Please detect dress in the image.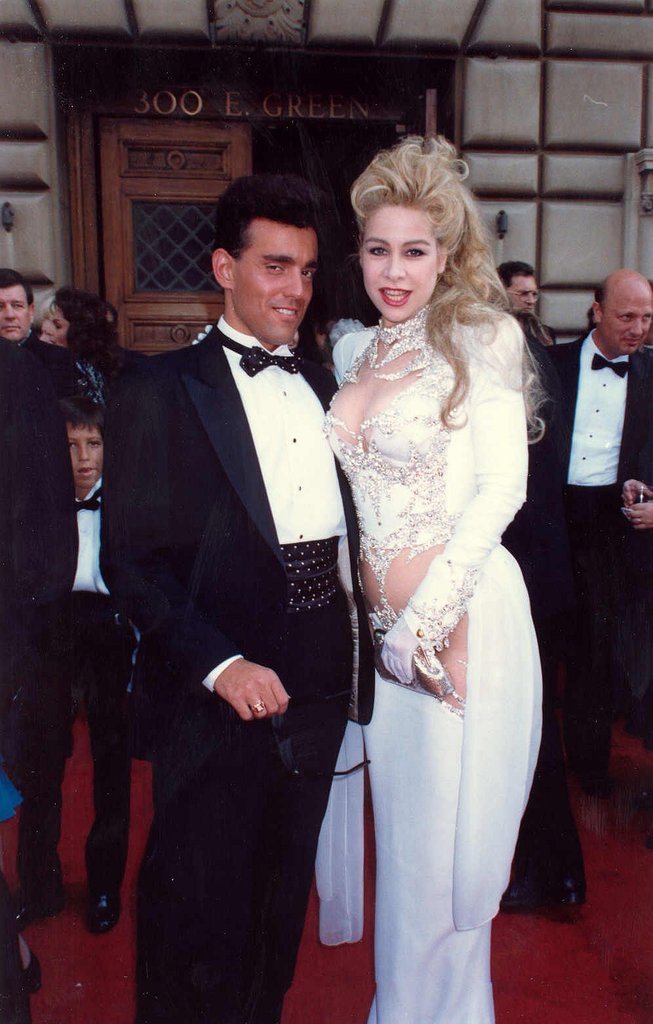
<region>326, 296, 538, 1023</region>.
